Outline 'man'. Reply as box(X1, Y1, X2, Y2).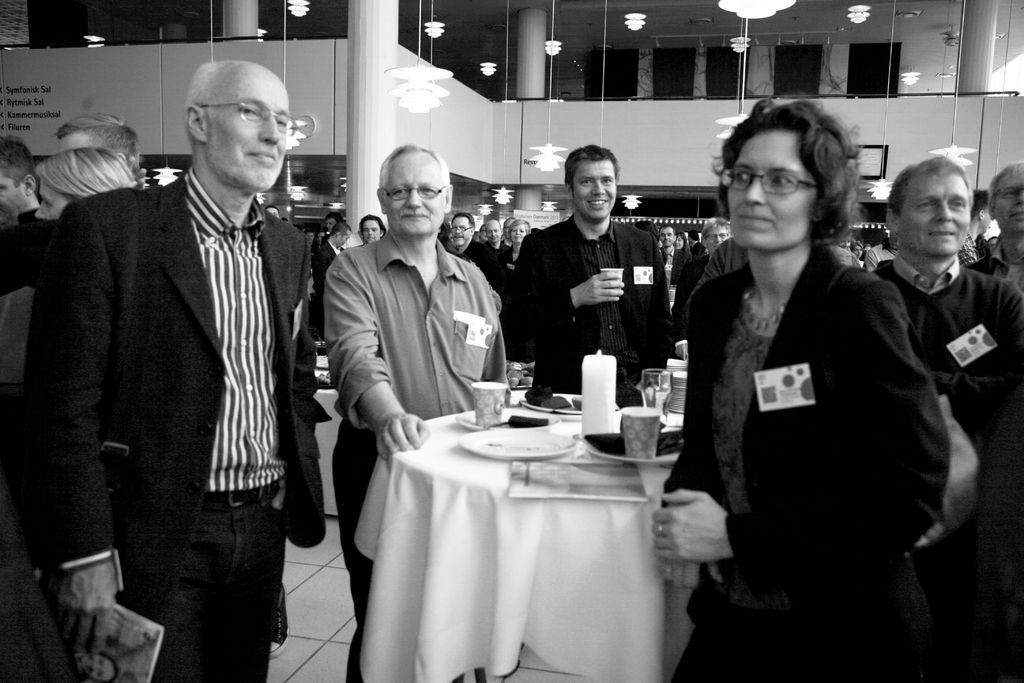
box(965, 162, 1023, 288).
